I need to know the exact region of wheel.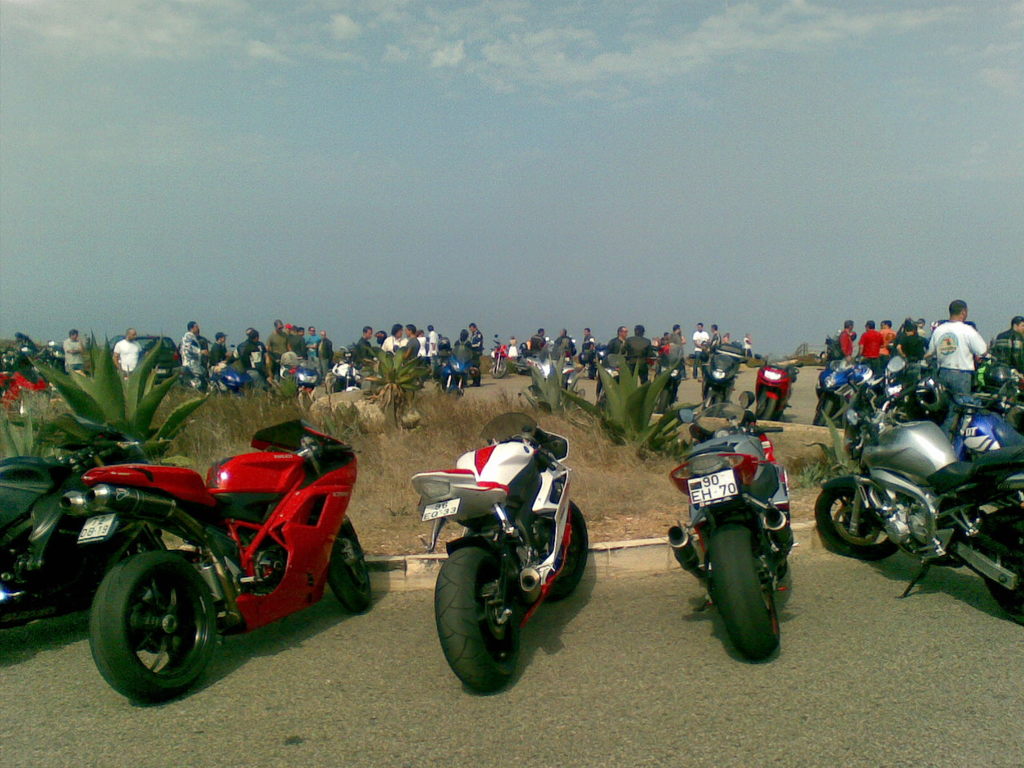
Region: {"x1": 813, "y1": 485, "x2": 902, "y2": 563}.
